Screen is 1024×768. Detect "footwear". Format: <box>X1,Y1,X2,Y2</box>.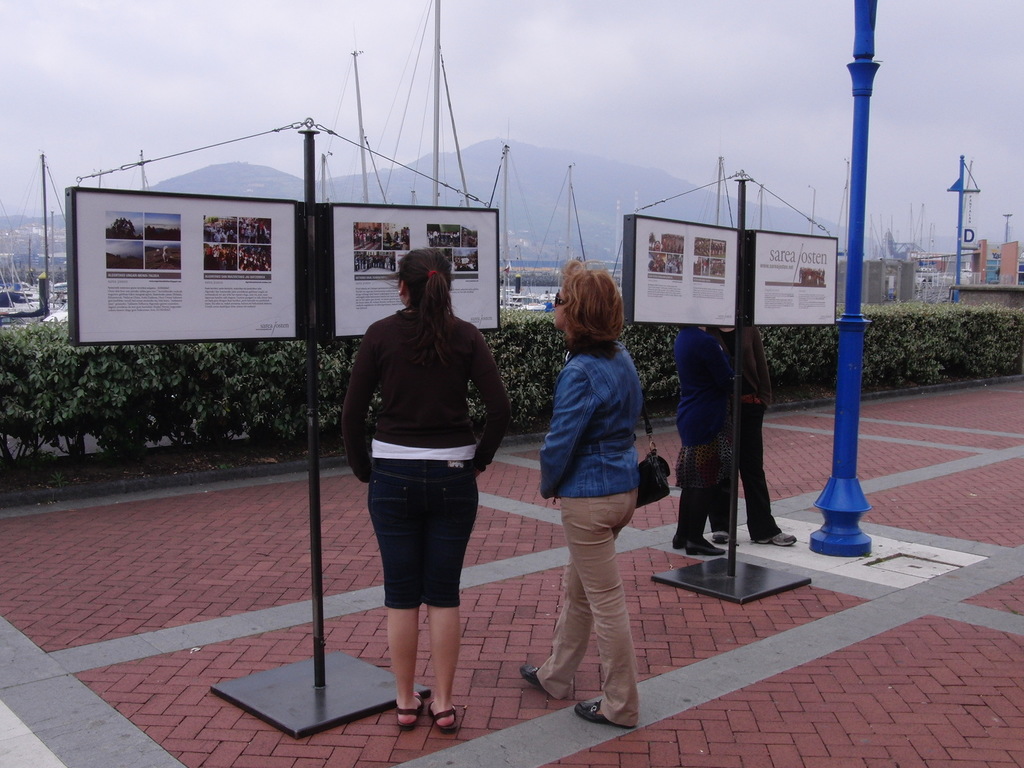
<box>671,533,686,554</box>.
